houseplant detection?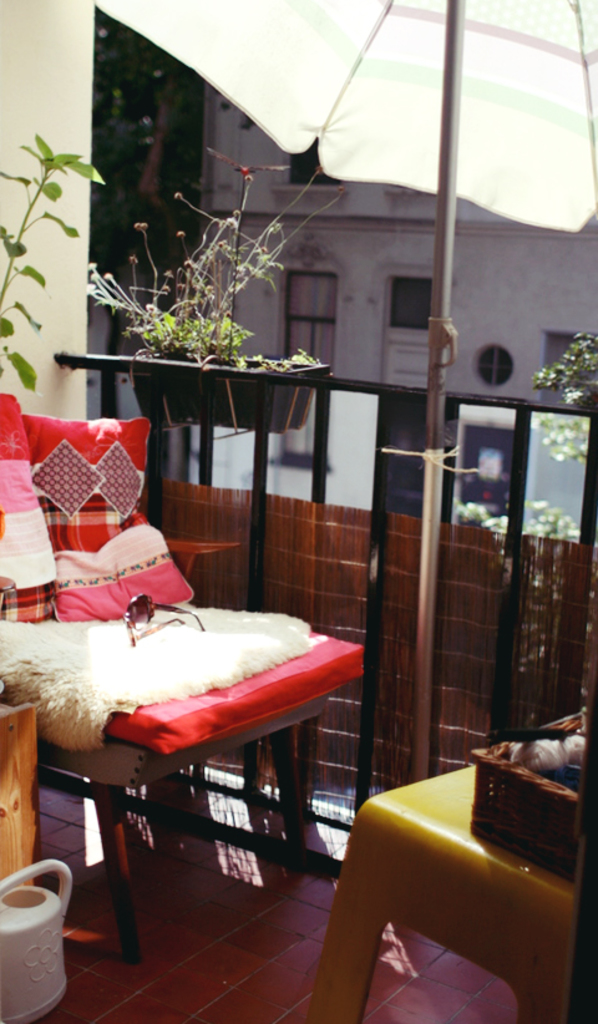
left=532, top=324, right=597, bottom=485
